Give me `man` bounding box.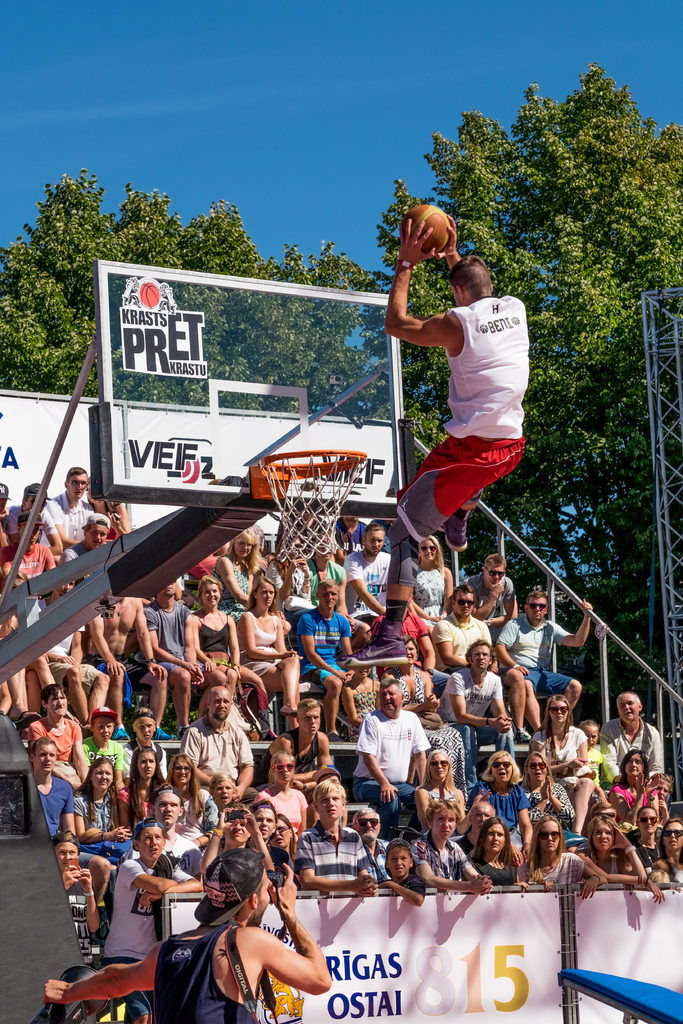
<bbox>58, 510, 108, 570</bbox>.
